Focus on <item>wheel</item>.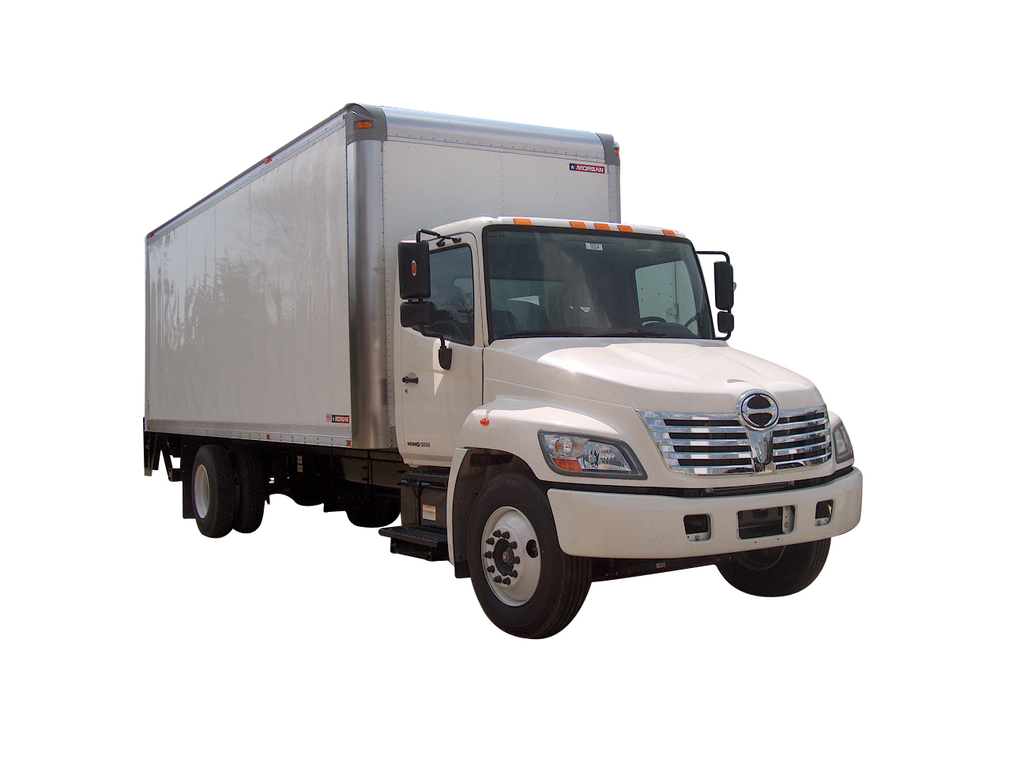
Focused at <bbox>233, 461, 264, 533</bbox>.
